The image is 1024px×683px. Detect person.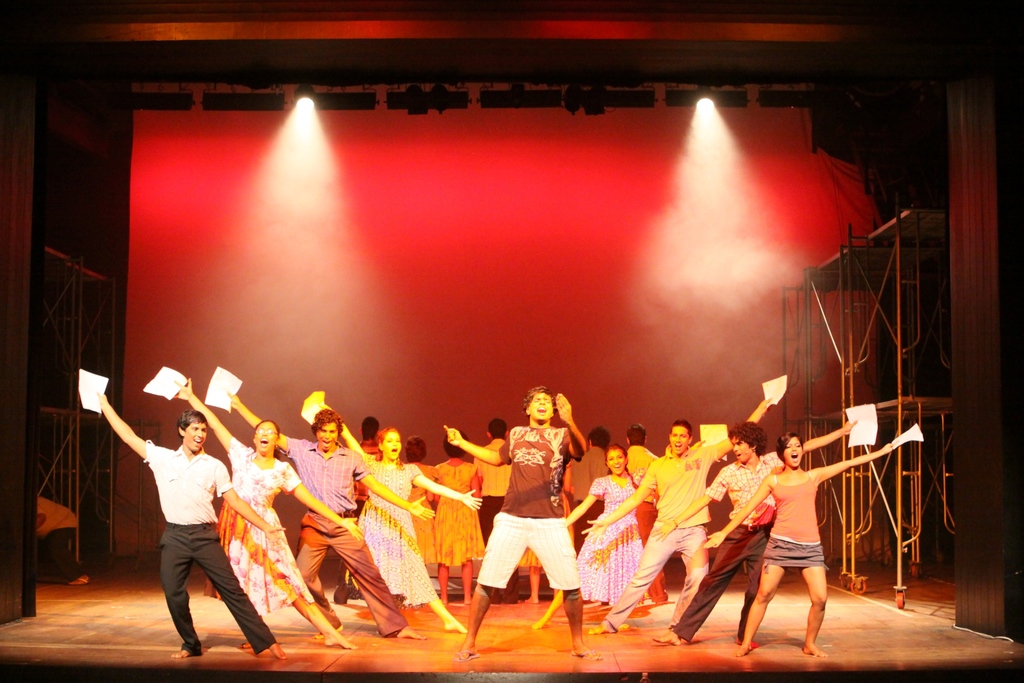
Detection: (174, 370, 362, 650).
